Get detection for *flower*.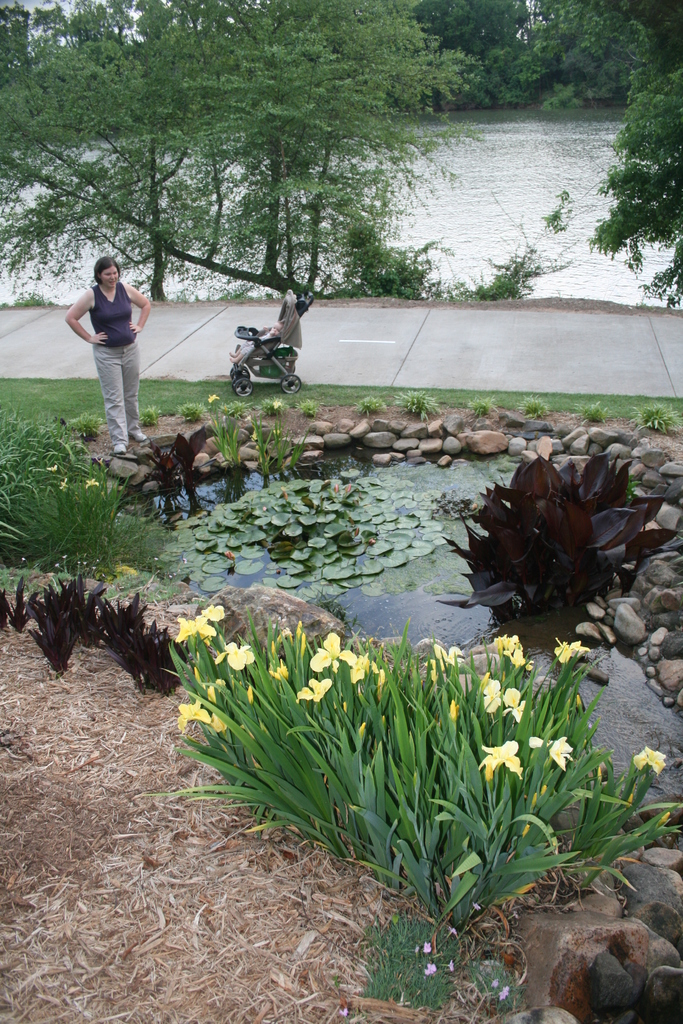
Detection: <bbox>444, 926, 456, 936</bbox>.
